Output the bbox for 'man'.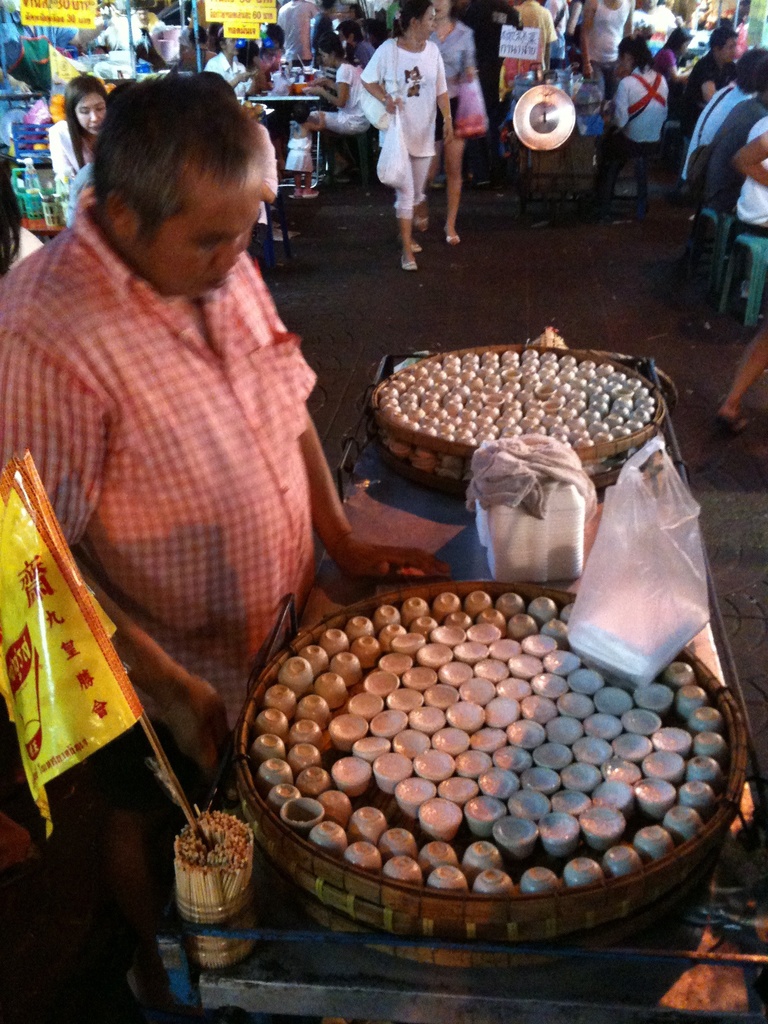
[left=275, top=0, right=319, bottom=67].
